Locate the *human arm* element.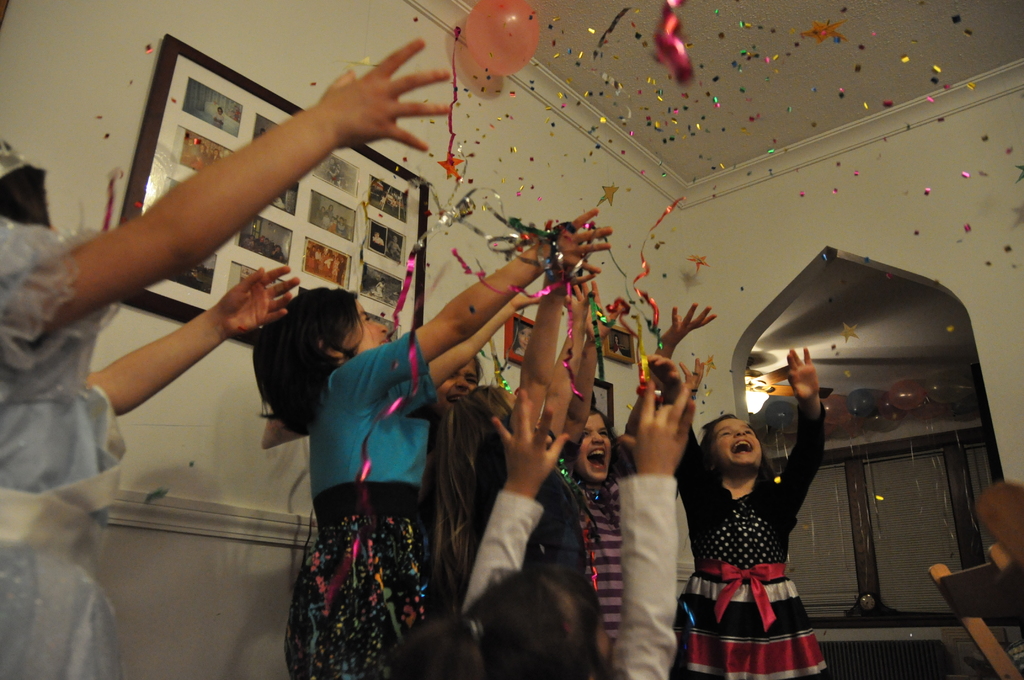
Element bbox: [x1=549, y1=307, x2=598, y2=458].
